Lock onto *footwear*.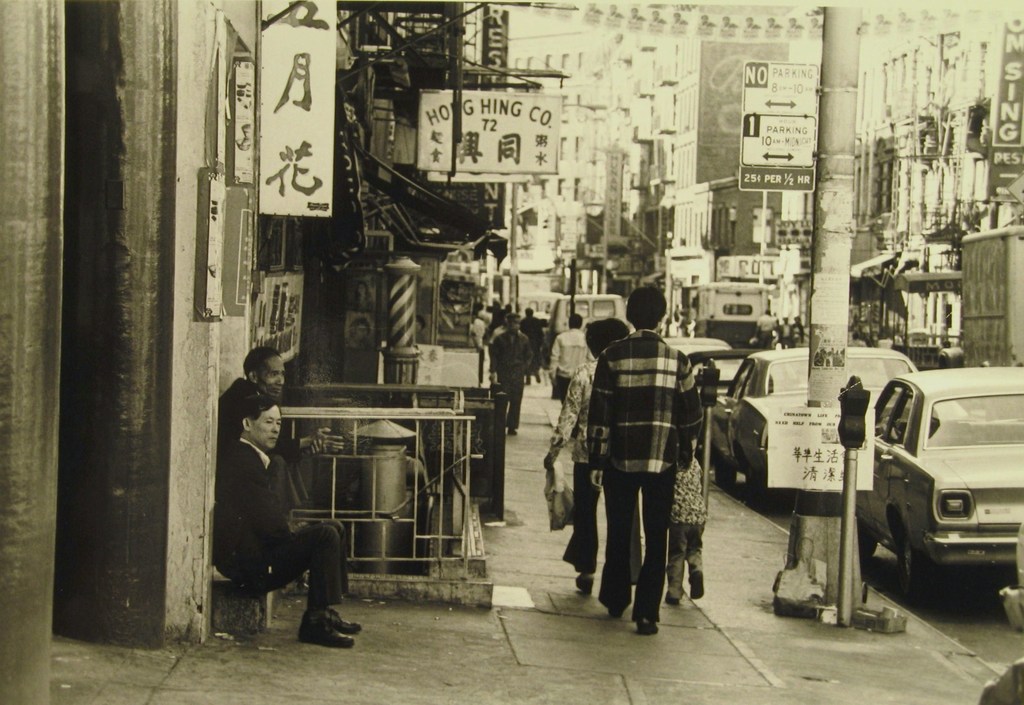
Locked: bbox(297, 609, 349, 643).
